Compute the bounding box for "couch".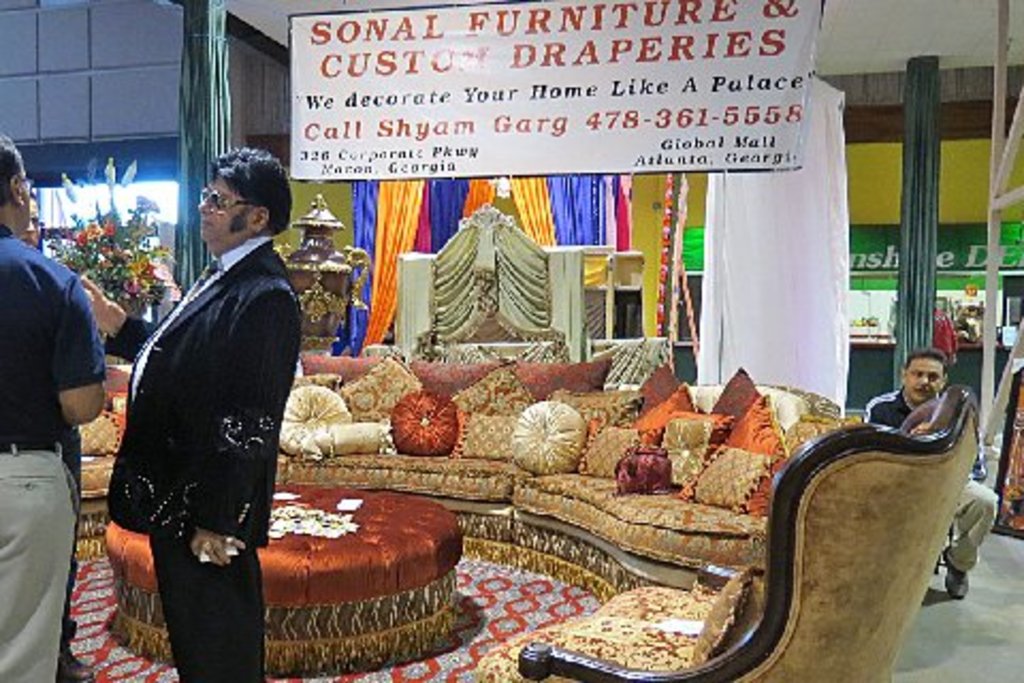
<bbox>73, 354, 983, 681</bbox>.
